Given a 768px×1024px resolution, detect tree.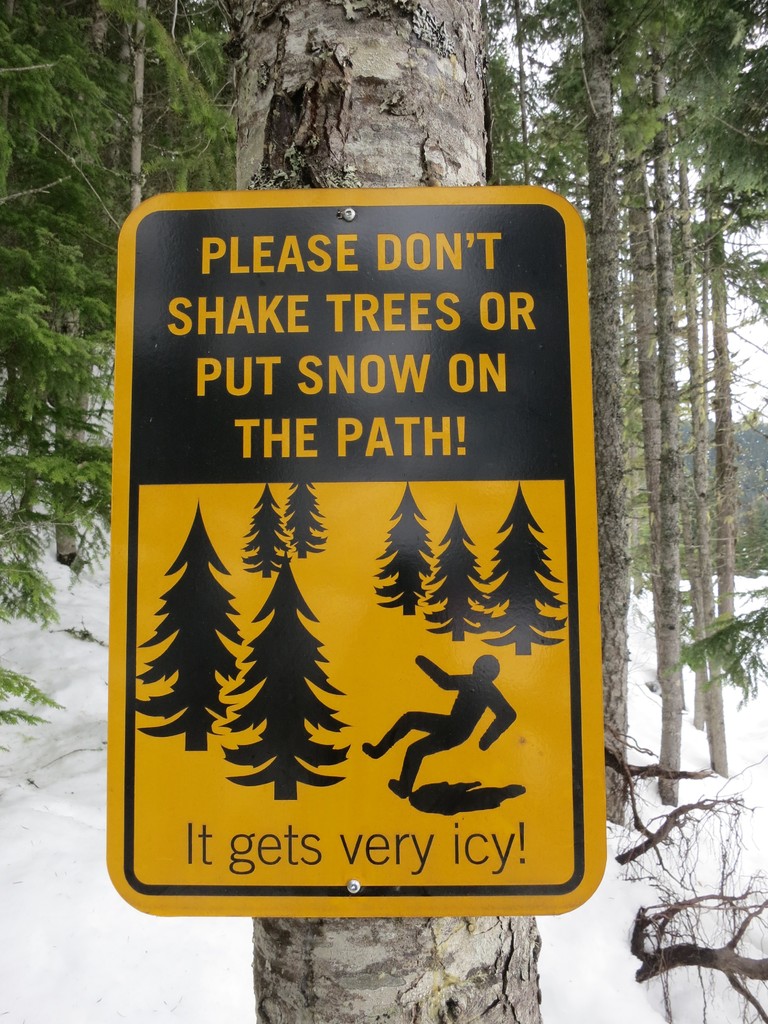
<region>229, 0, 543, 1021</region>.
